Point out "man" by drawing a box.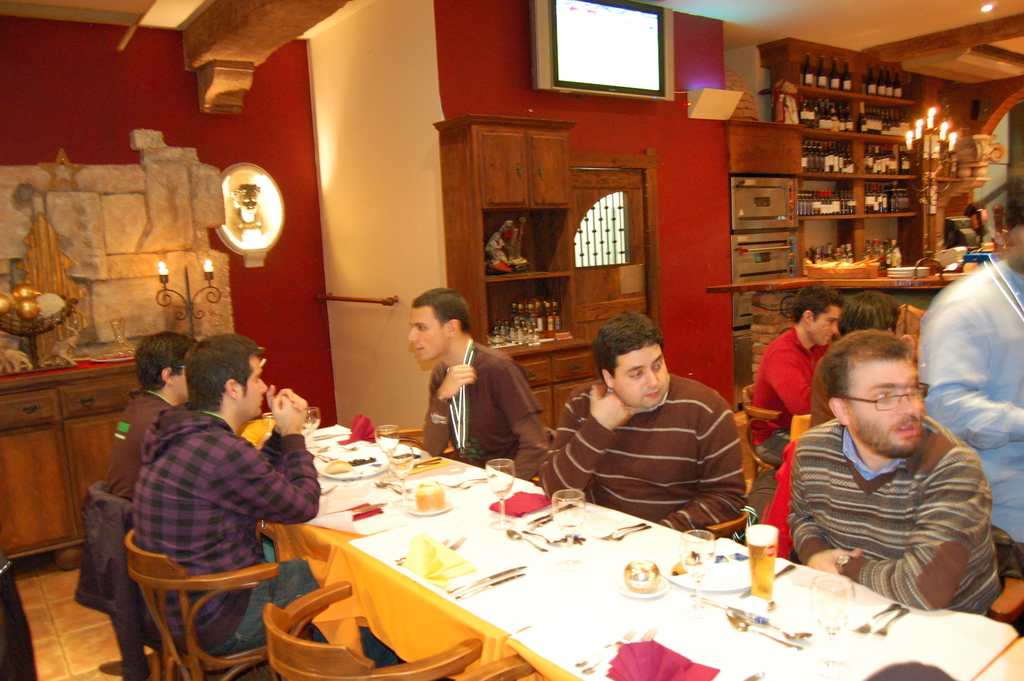
[left=754, top=286, right=841, bottom=466].
